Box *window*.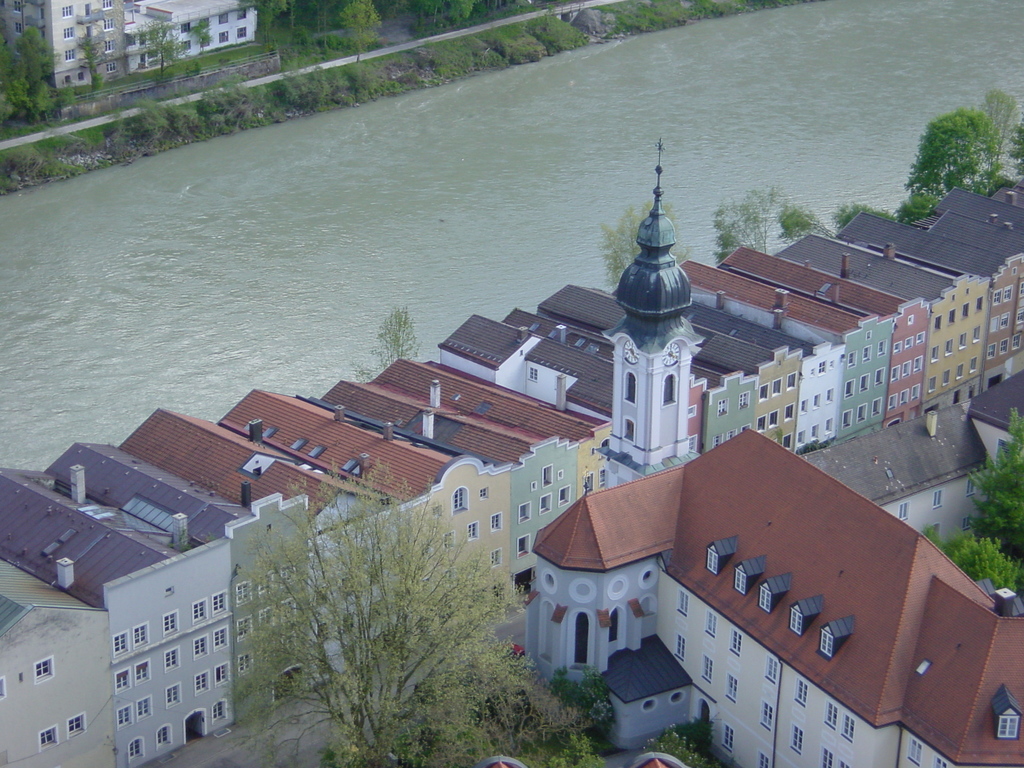
[147, 56, 164, 67].
